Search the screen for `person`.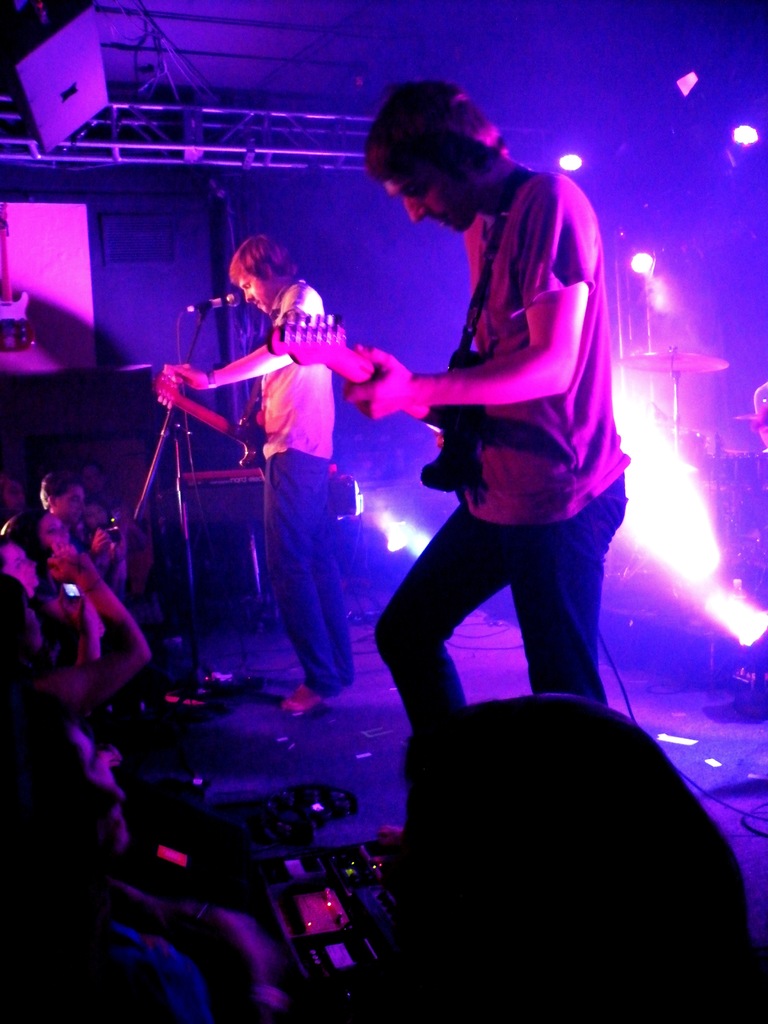
Found at 333,77,642,770.
